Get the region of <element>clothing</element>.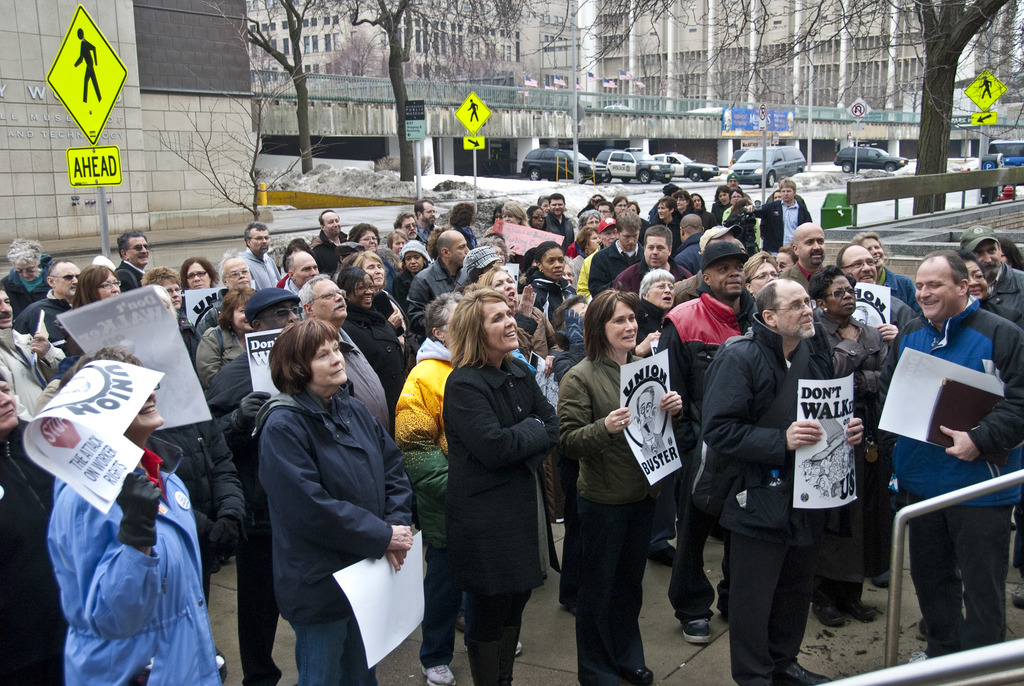
crop(0, 252, 50, 314).
